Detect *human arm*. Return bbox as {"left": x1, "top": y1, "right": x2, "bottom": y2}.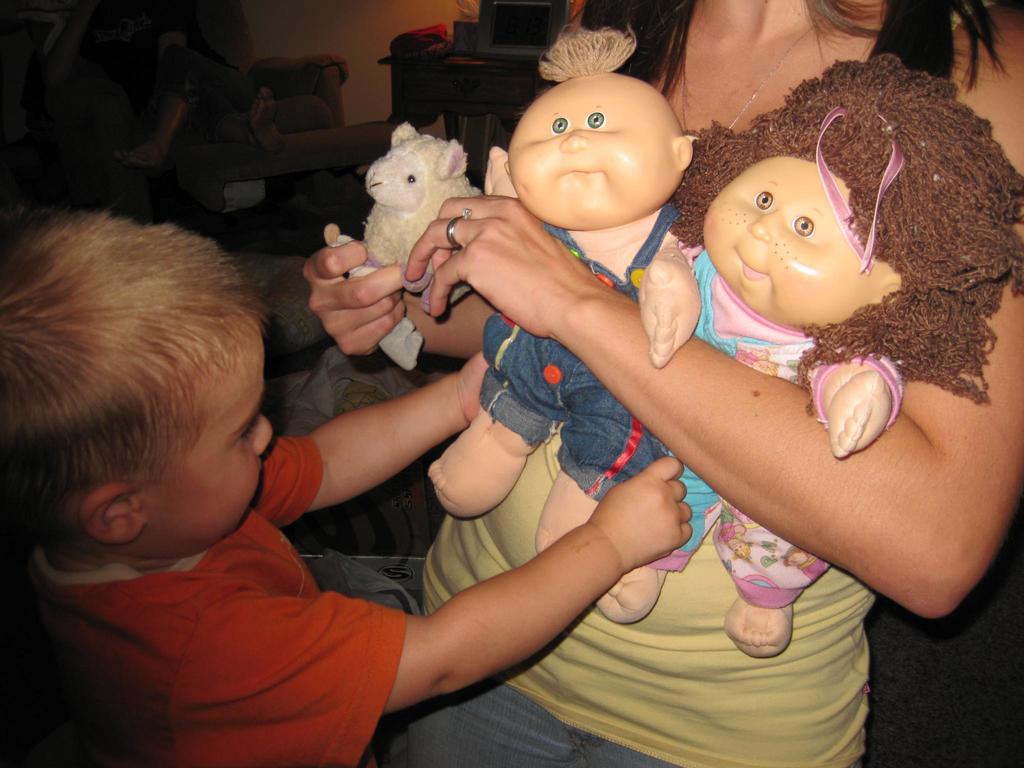
{"left": 347, "top": 445, "right": 689, "bottom": 733}.
